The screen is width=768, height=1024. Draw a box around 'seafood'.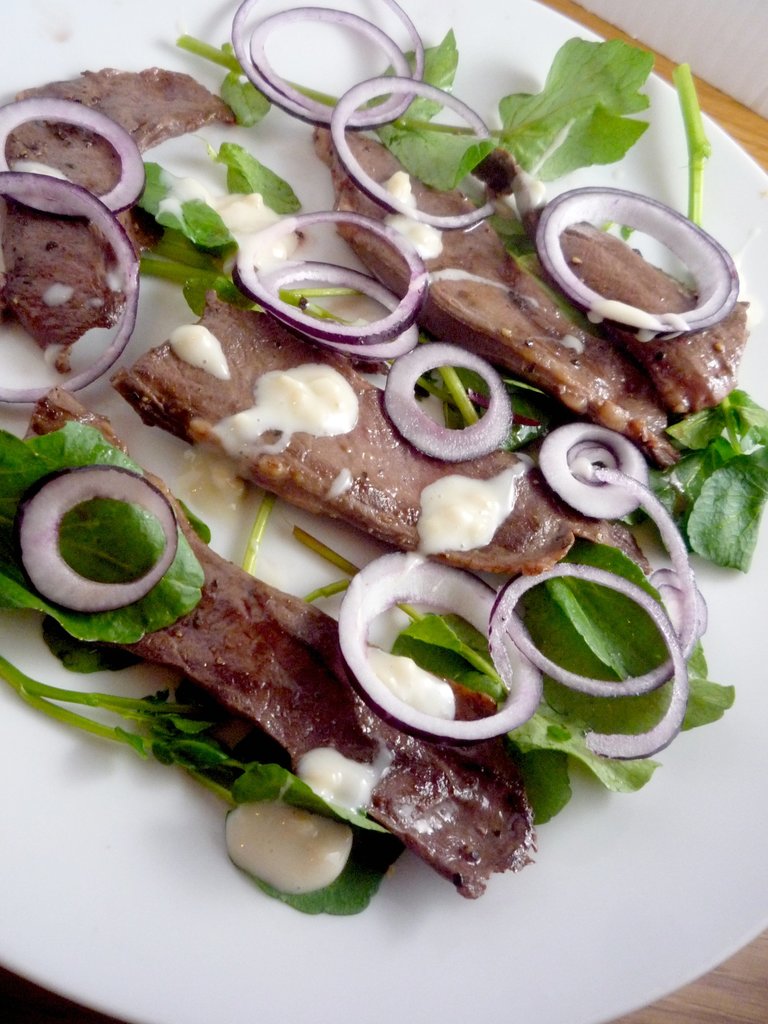
x1=4 y1=63 x2=234 y2=252.
